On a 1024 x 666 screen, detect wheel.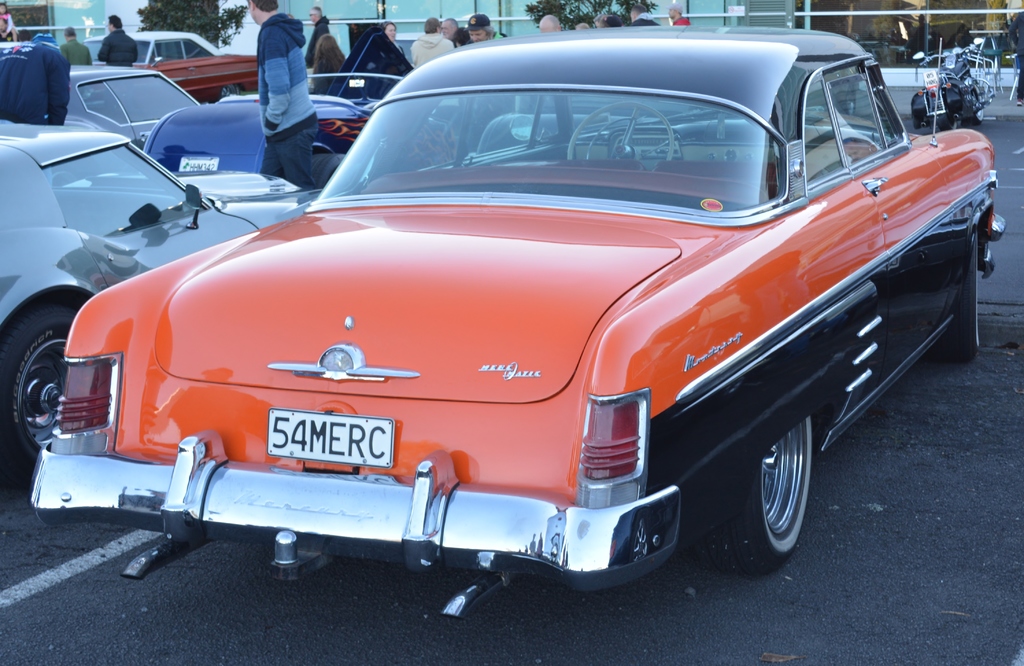
select_region(0, 303, 88, 491).
